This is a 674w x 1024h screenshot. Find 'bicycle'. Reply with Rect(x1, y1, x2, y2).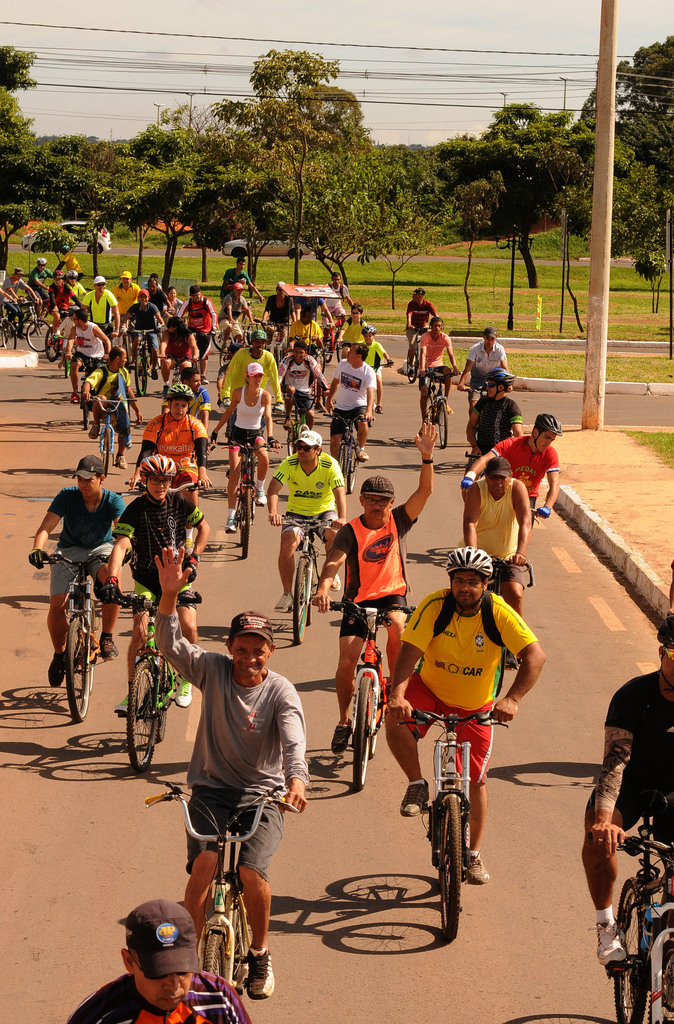
Rect(217, 320, 247, 367).
